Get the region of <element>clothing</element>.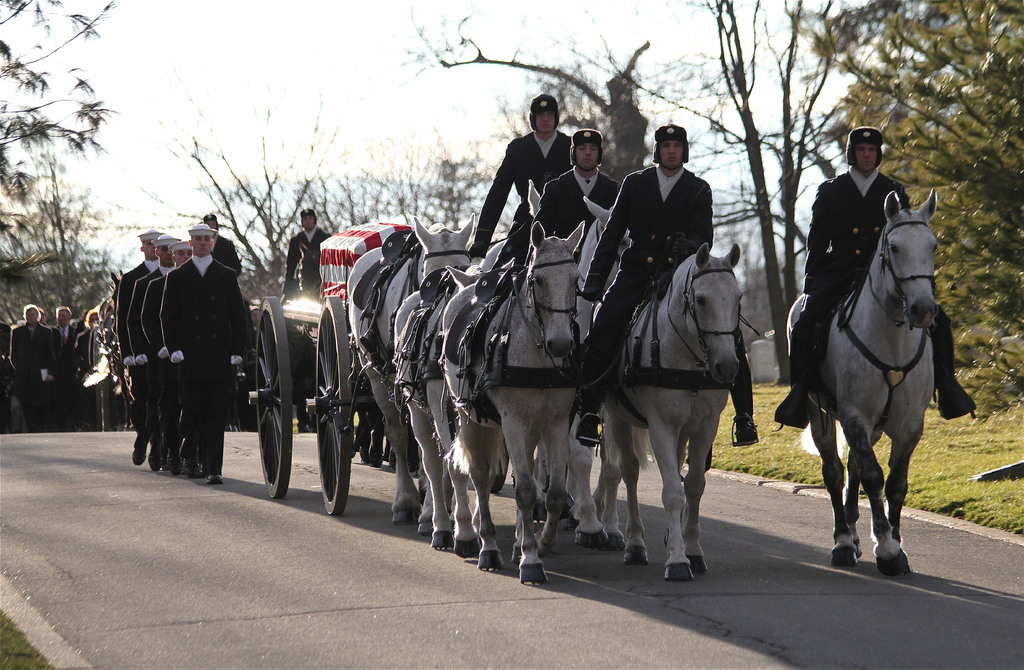
<bbox>158, 258, 255, 475</bbox>.
